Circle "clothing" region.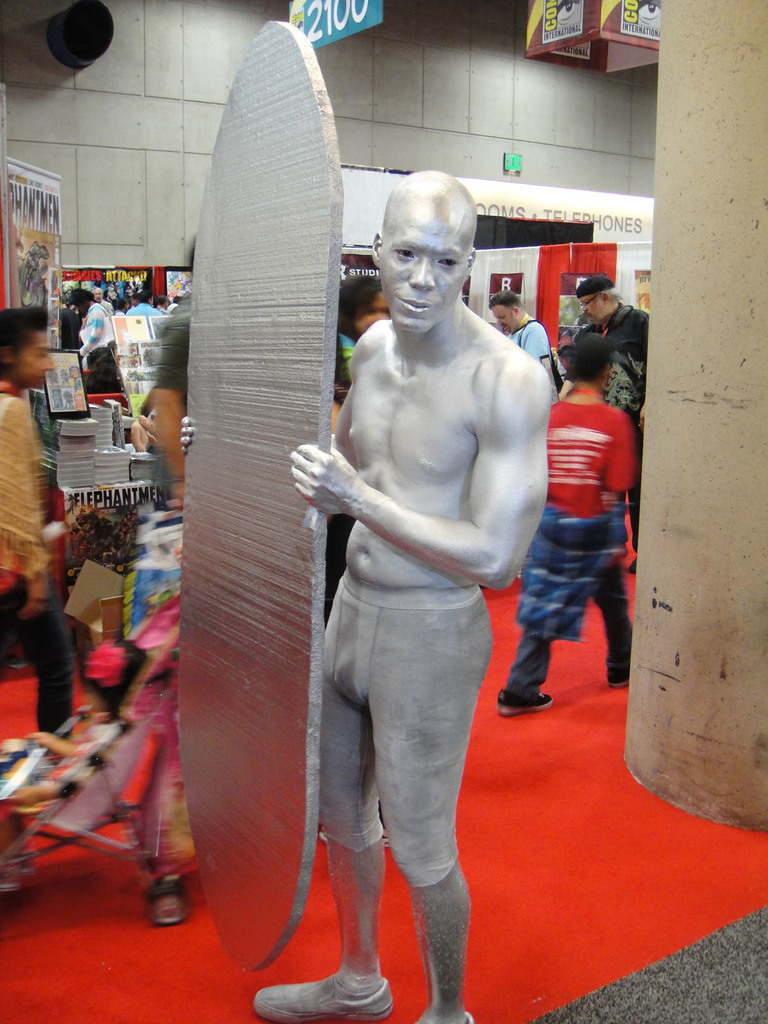
Region: 579:298:658:435.
